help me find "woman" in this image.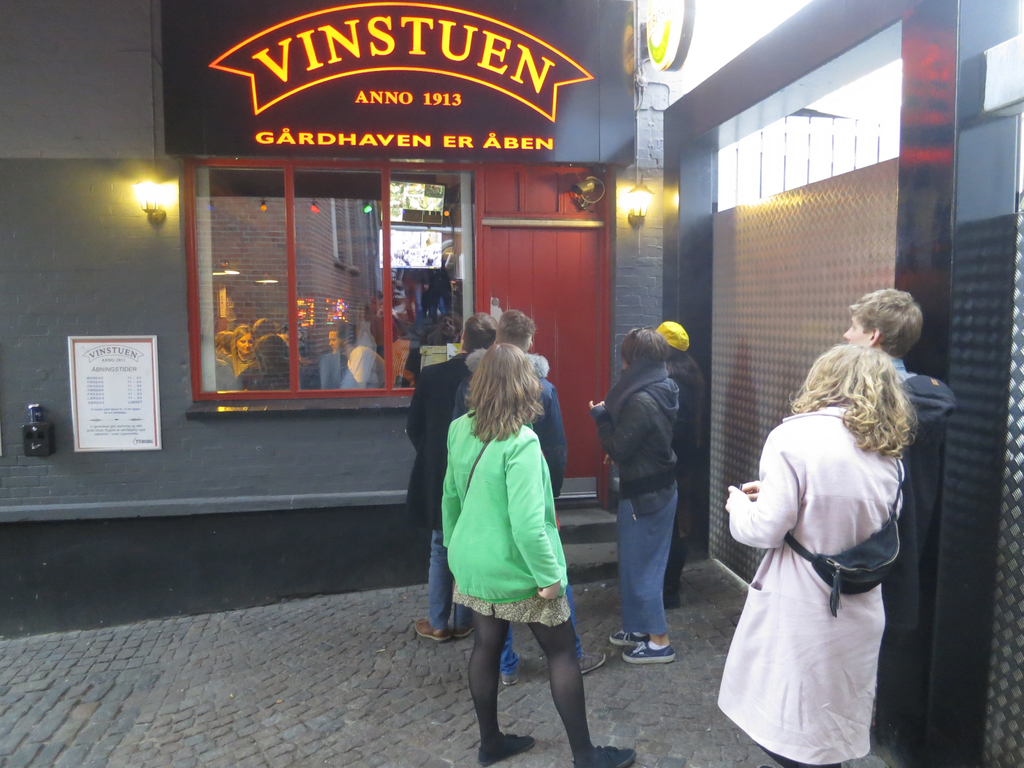
Found it: 241:336:304:394.
